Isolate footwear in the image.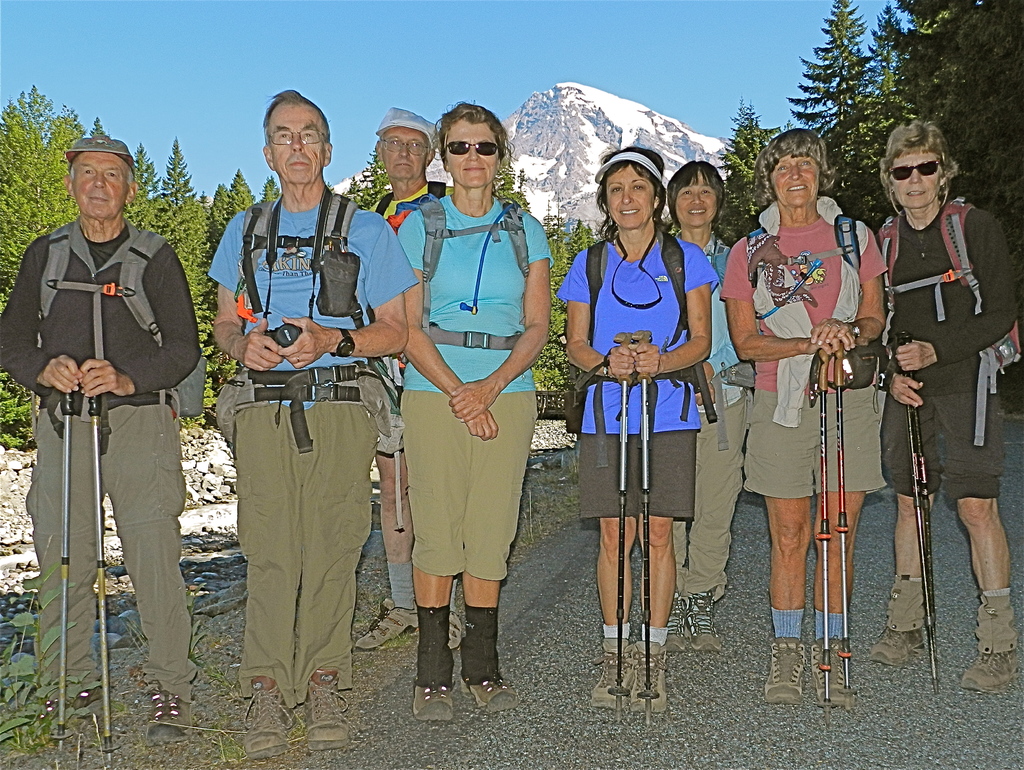
Isolated region: 959 591 1019 698.
